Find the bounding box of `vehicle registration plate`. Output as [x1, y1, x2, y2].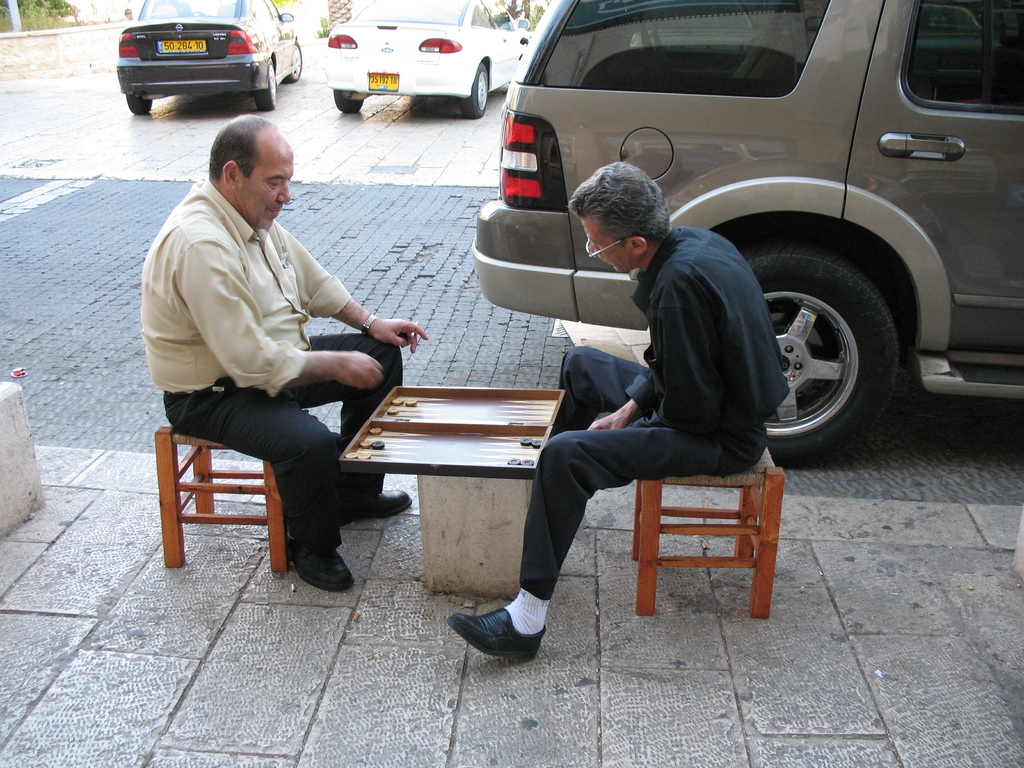
[369, 73, 399, 92].
